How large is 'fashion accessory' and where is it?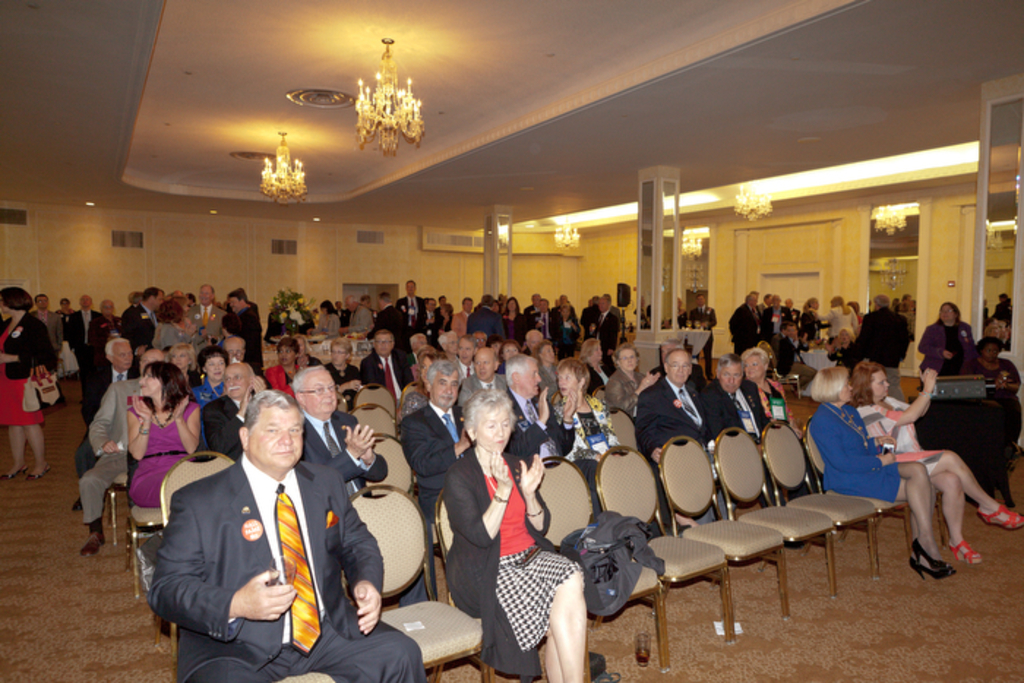
Bounding box: bbox=(977, 505, 1023, 525).
